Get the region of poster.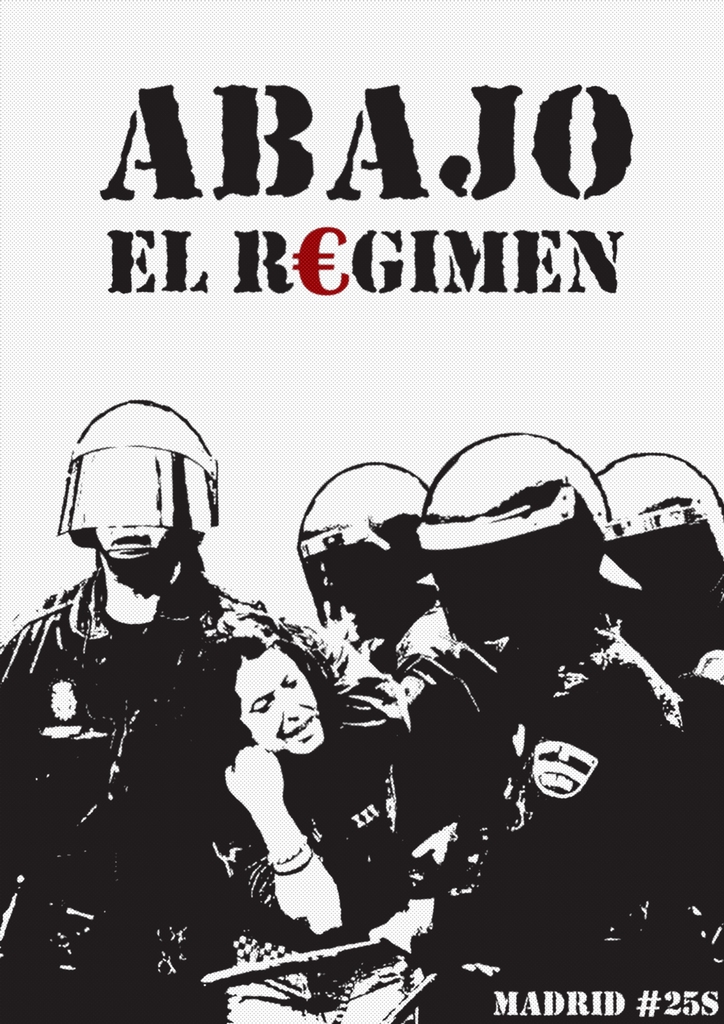
pyautogui.locateOnScreen(0, 0, 723, 1023).
